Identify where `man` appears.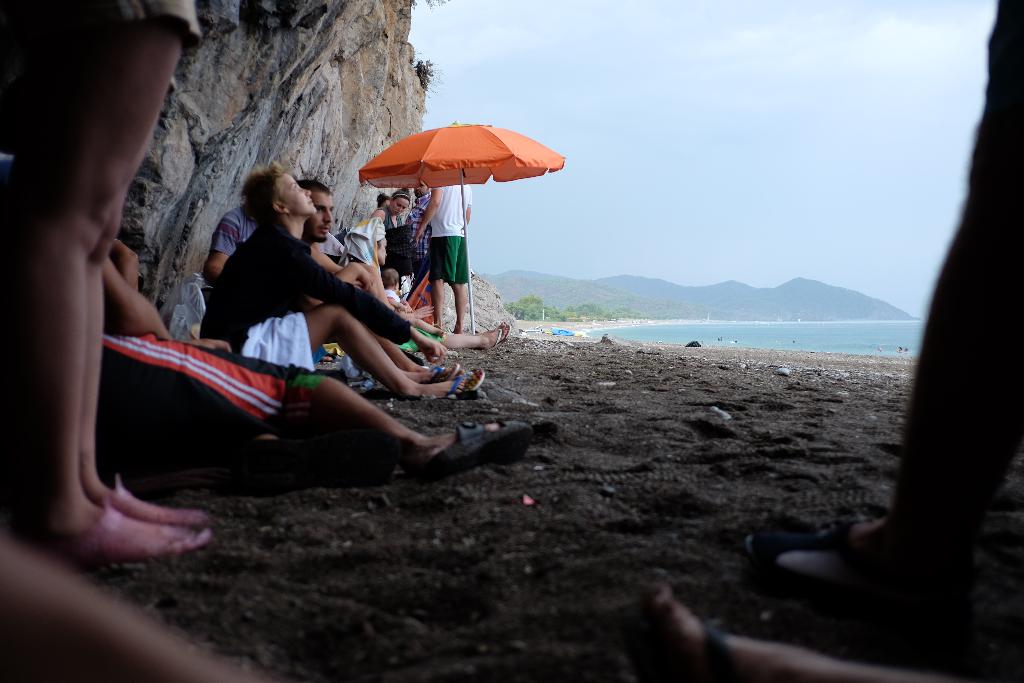
Appears at BBox(419, 177, 471, 329).
